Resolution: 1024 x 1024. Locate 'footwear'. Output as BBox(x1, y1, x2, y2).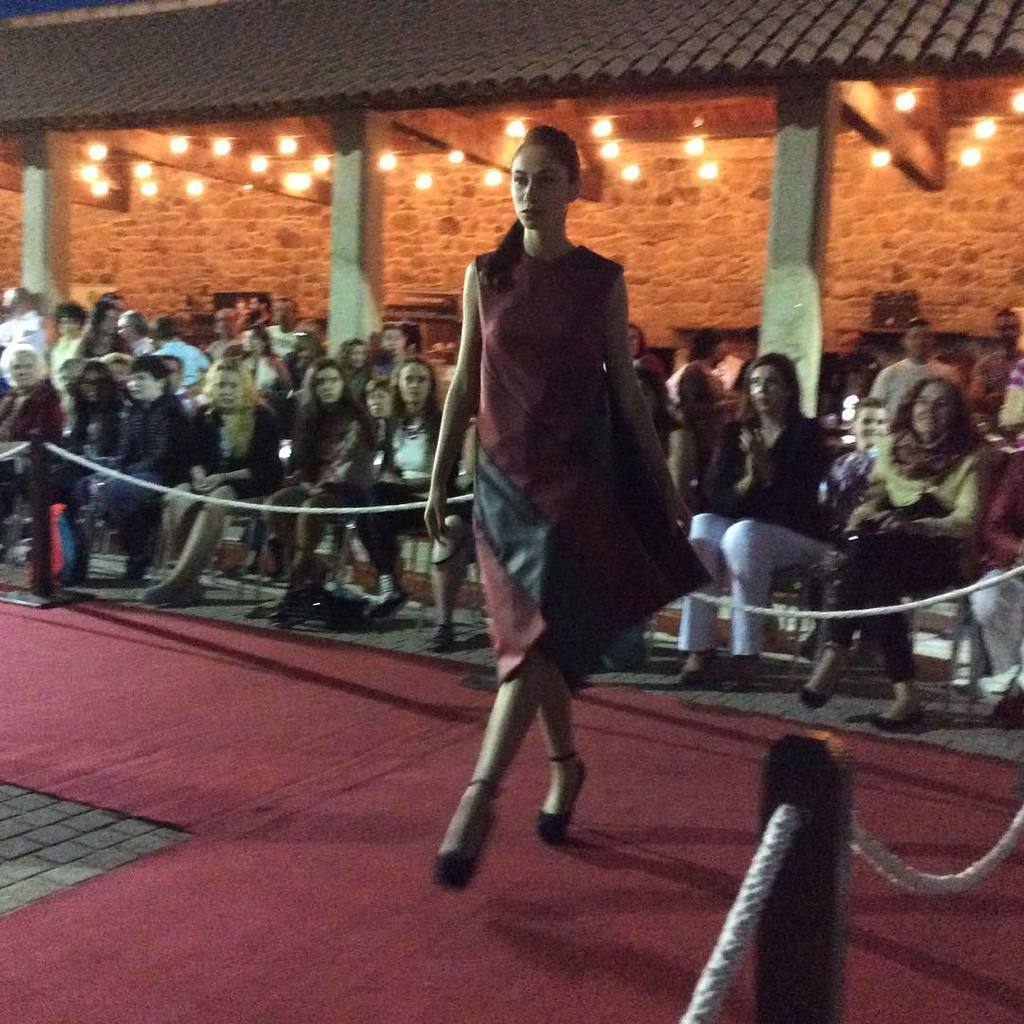
BBox(795, 682, 832, 710).
